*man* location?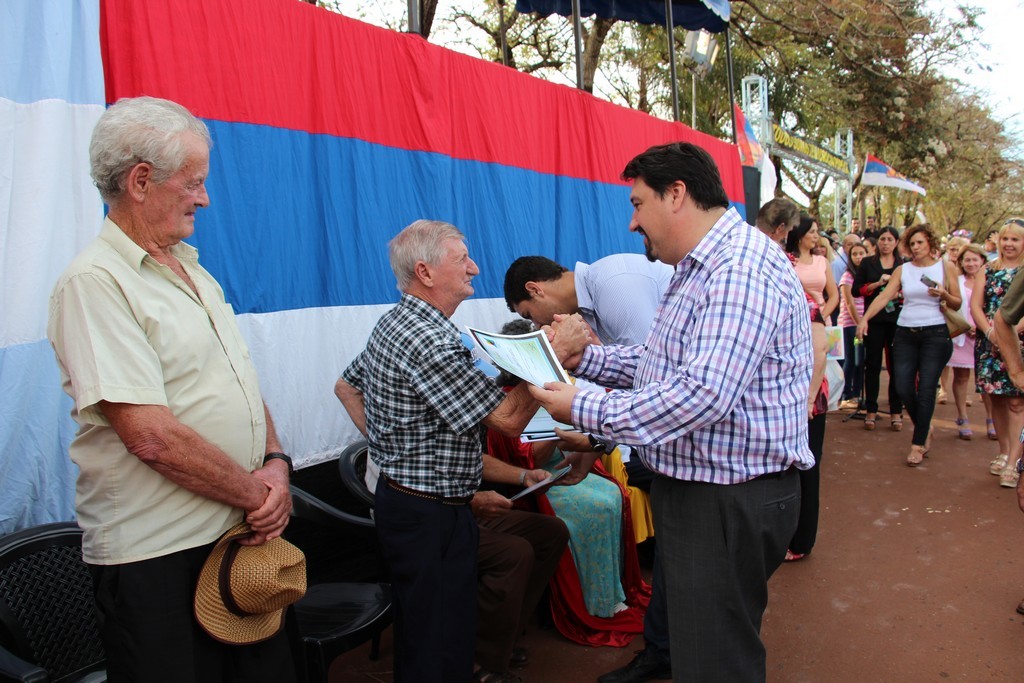
<bbox>519, 143, 809, 682</bbox>
